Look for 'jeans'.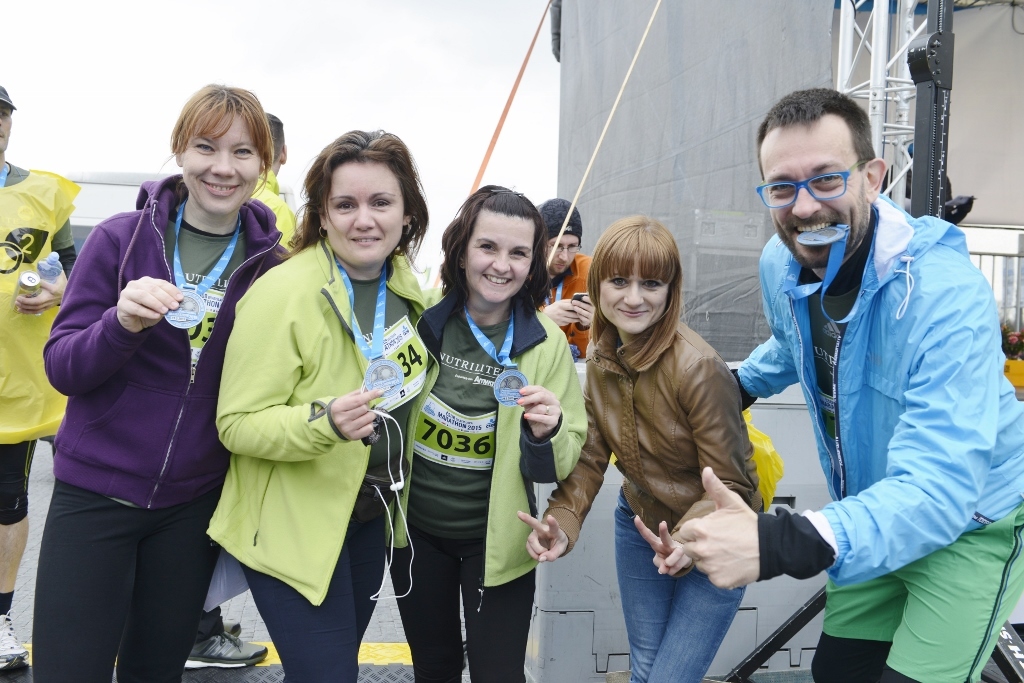
Found: crop(387, 526, 530, 682).
